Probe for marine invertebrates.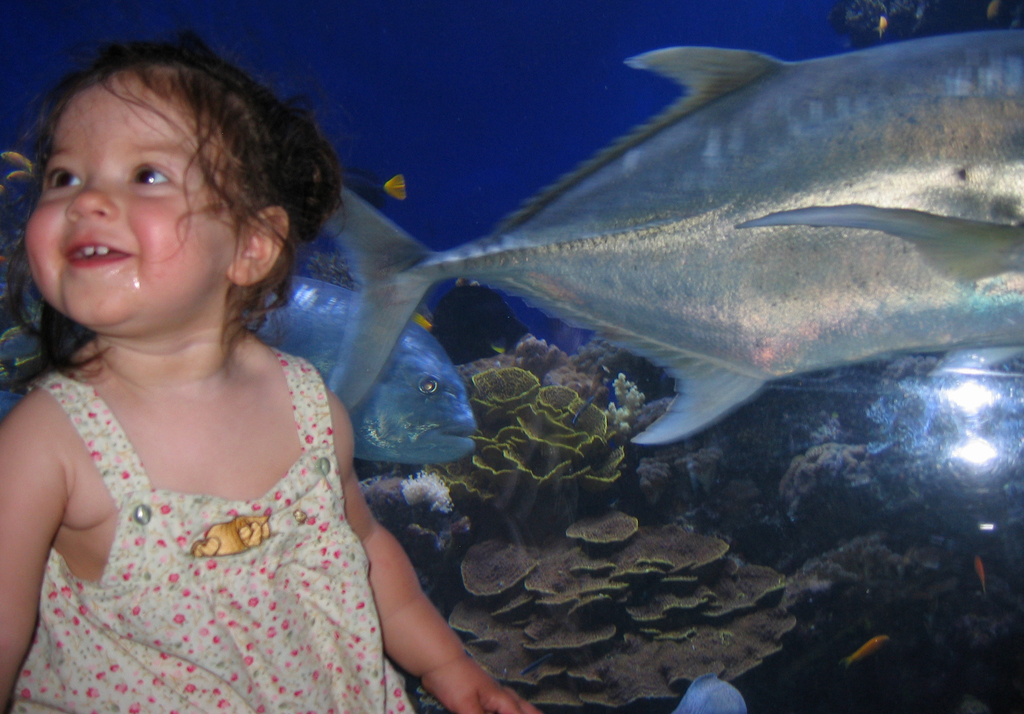
Probe result: 750, 519, 1023, 698.
